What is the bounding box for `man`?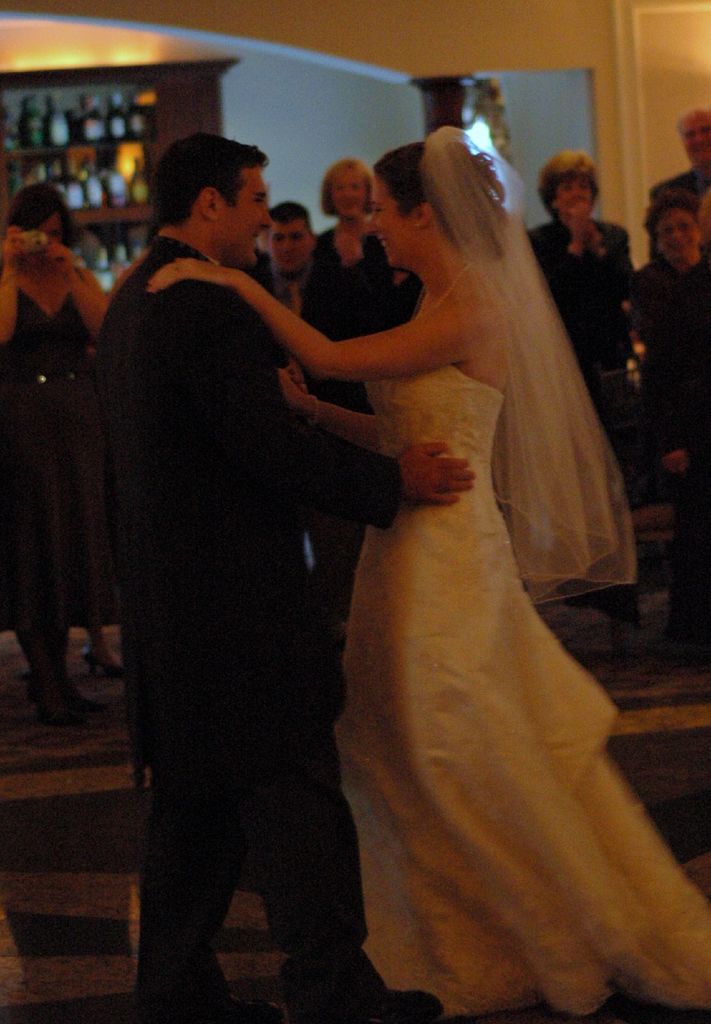
260,201,342,329.
